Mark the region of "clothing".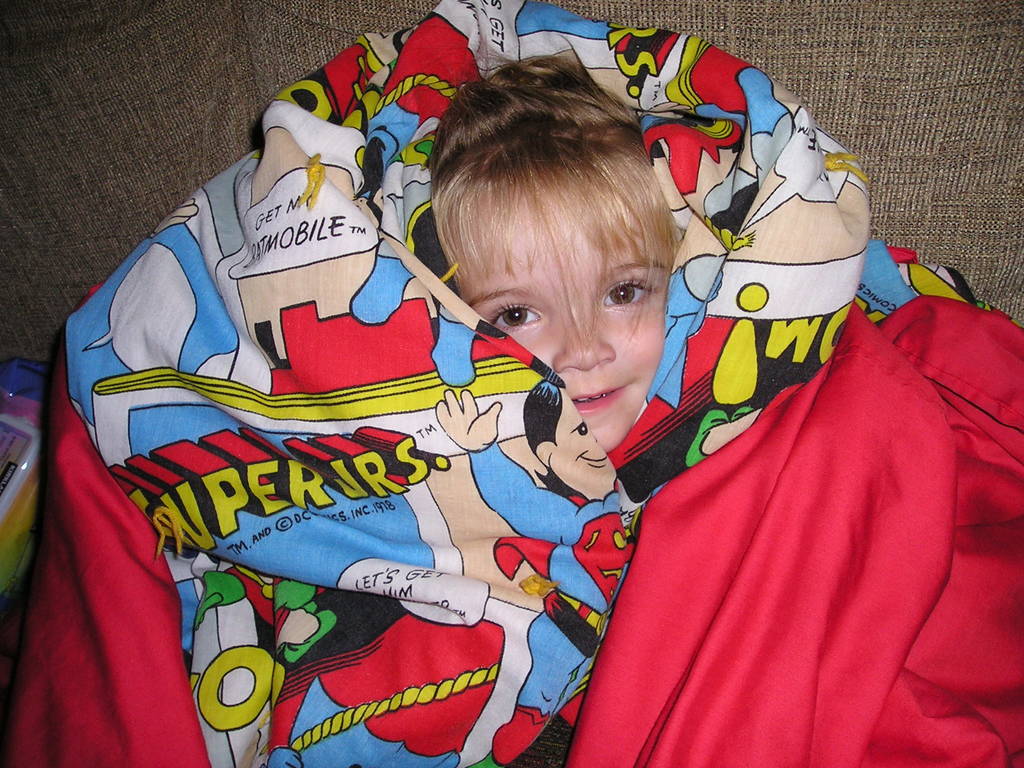
Region: x1=0 y1=0 x2=1023 y2=767.
